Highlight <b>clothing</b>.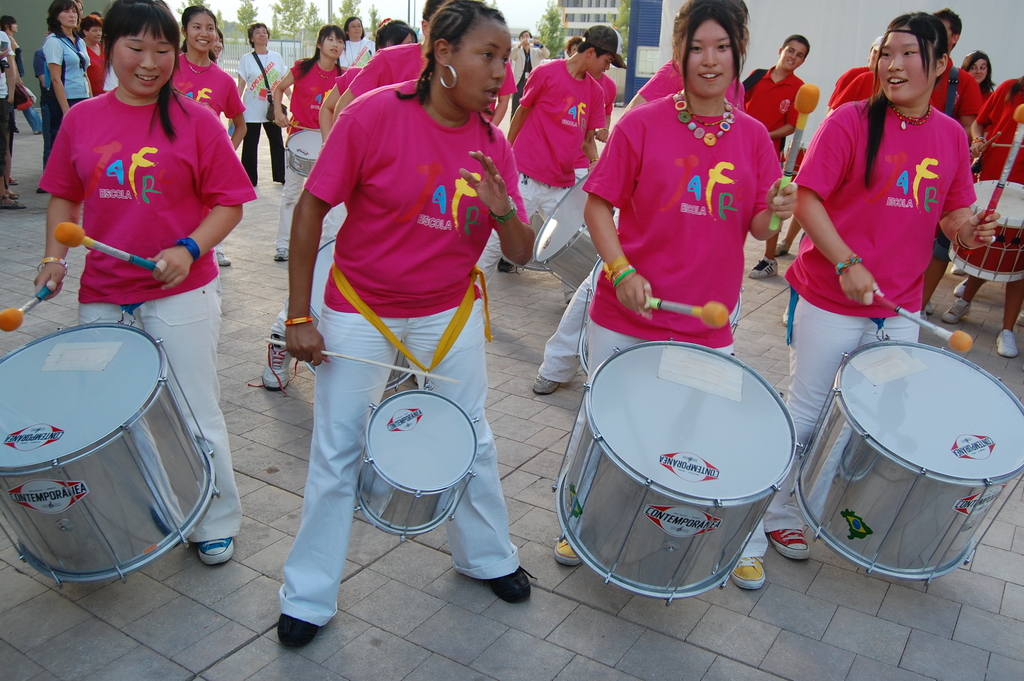
Highlighted region: select_region(36, 51, 62, 171).
